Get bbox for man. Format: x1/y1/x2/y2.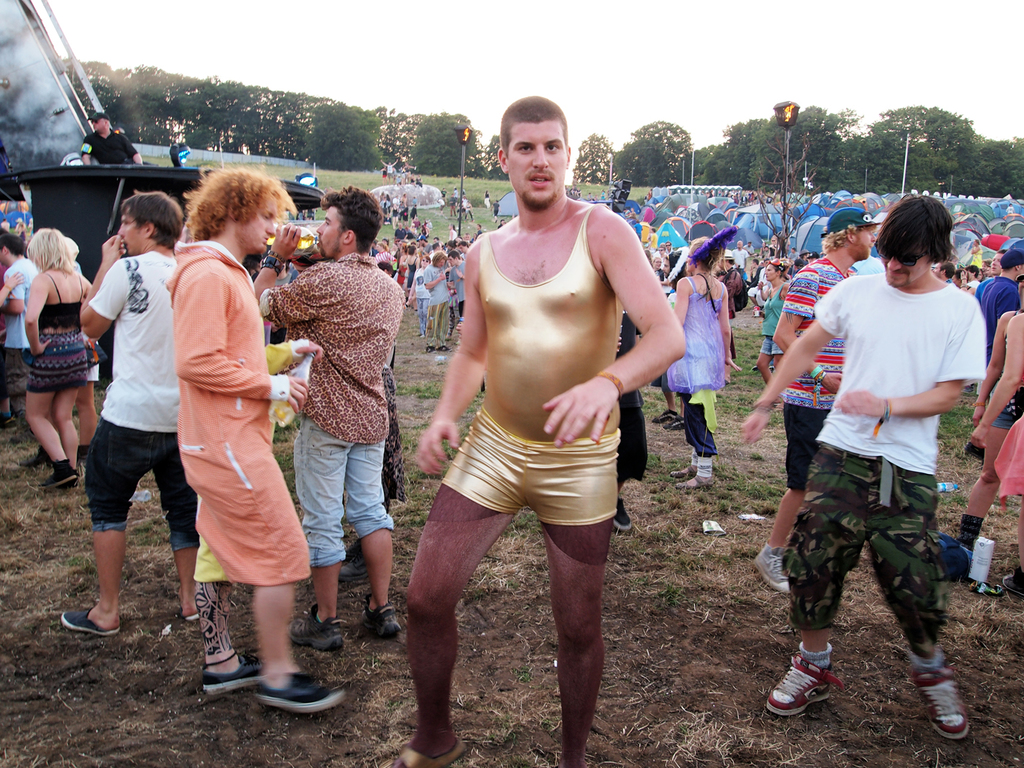
165/165/350/710.
